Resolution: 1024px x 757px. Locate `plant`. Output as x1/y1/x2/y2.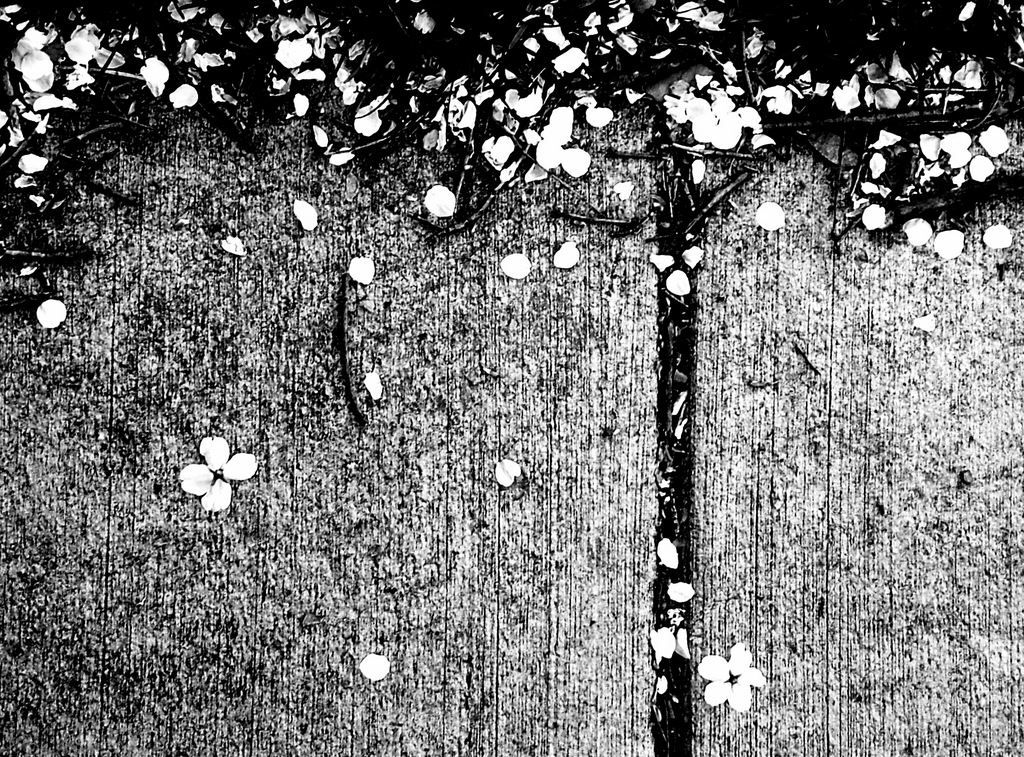
648/371/691/756.
